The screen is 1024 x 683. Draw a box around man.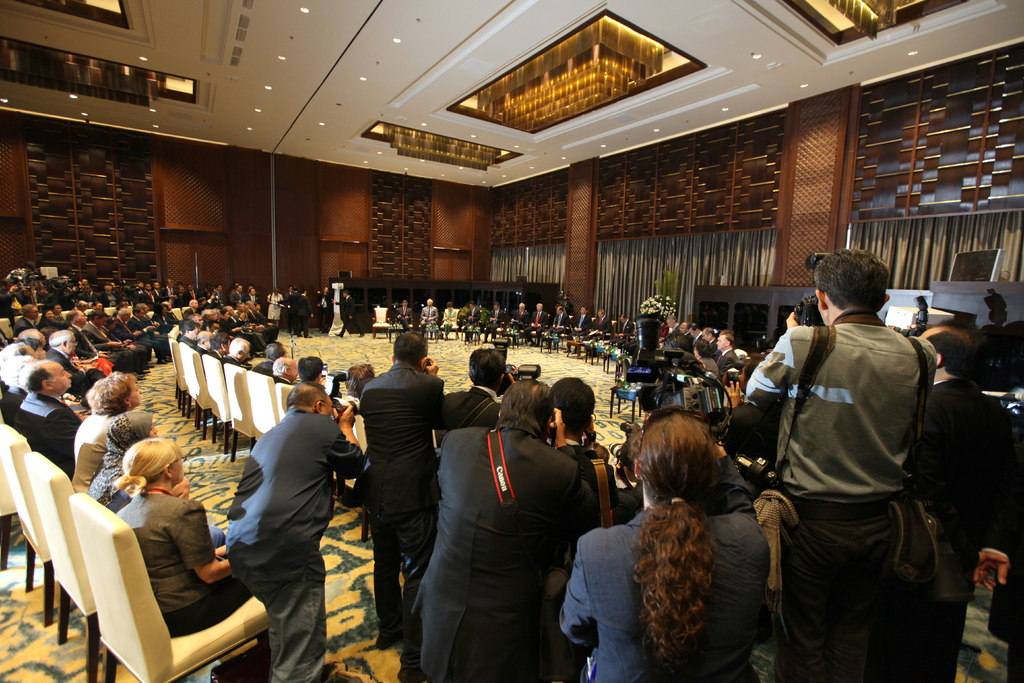
<region>253, 340, 282, 379</region>.
